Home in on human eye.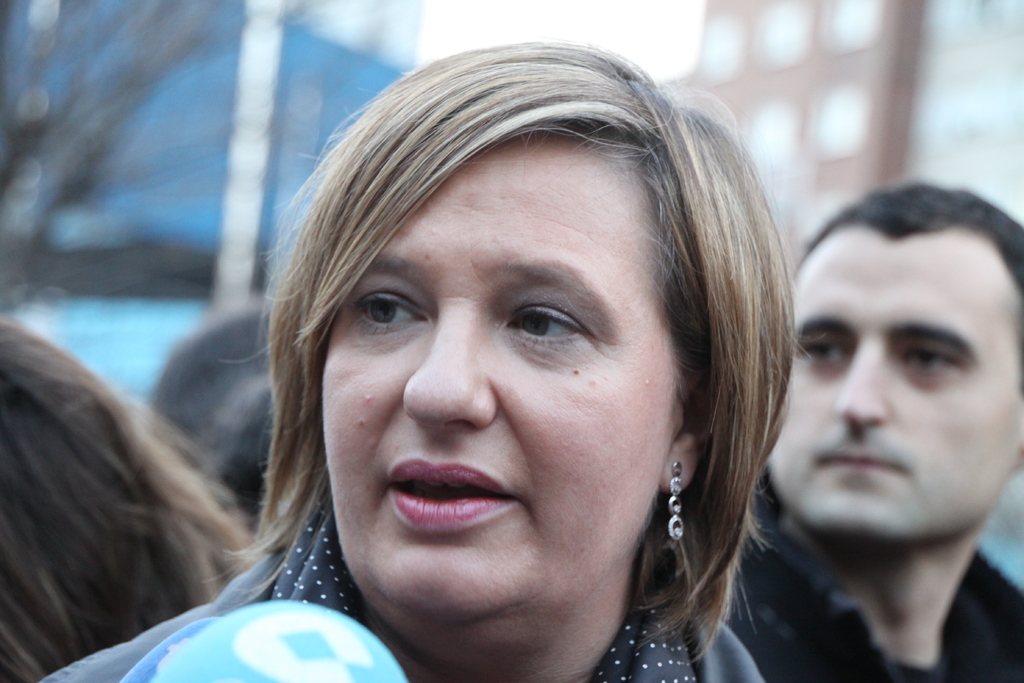
Homed in at 894, 343, 959, 378.
